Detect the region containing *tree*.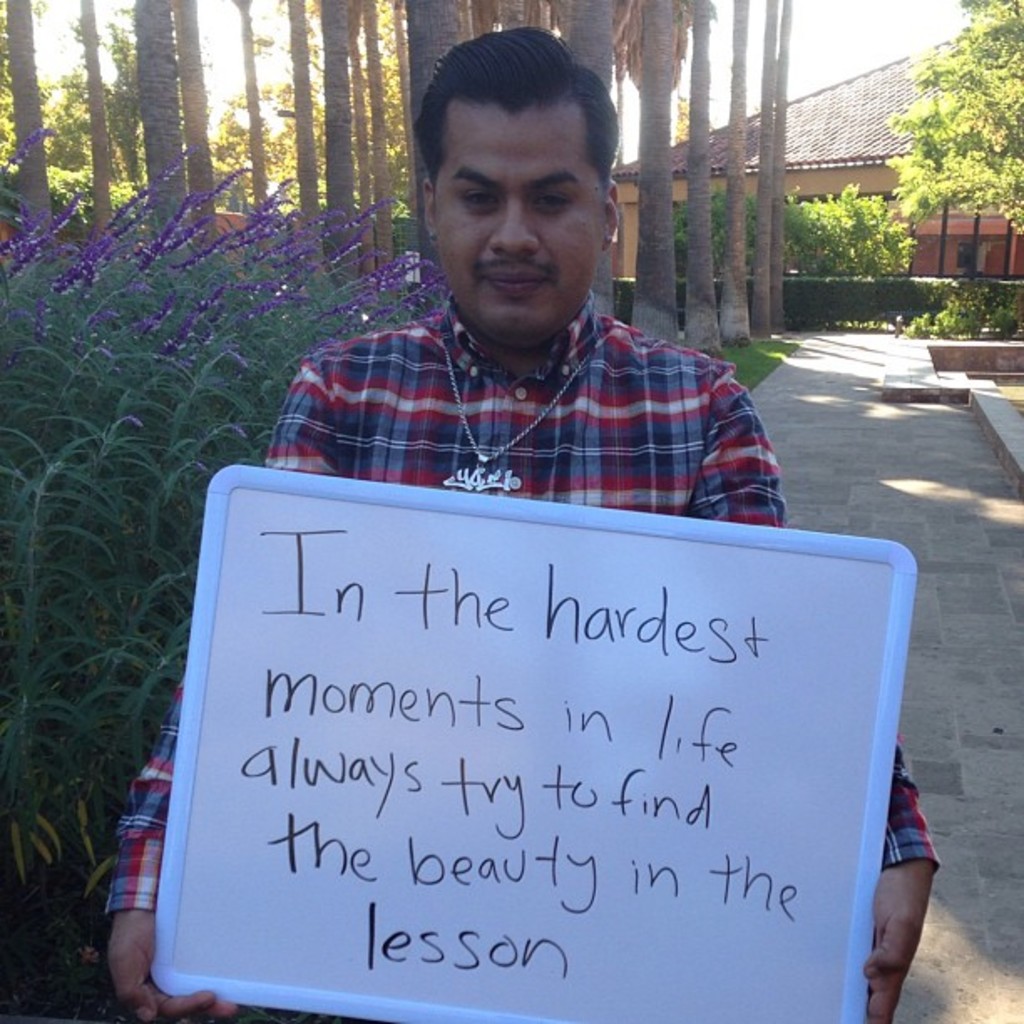
<box>132,0,187,241</box>.
